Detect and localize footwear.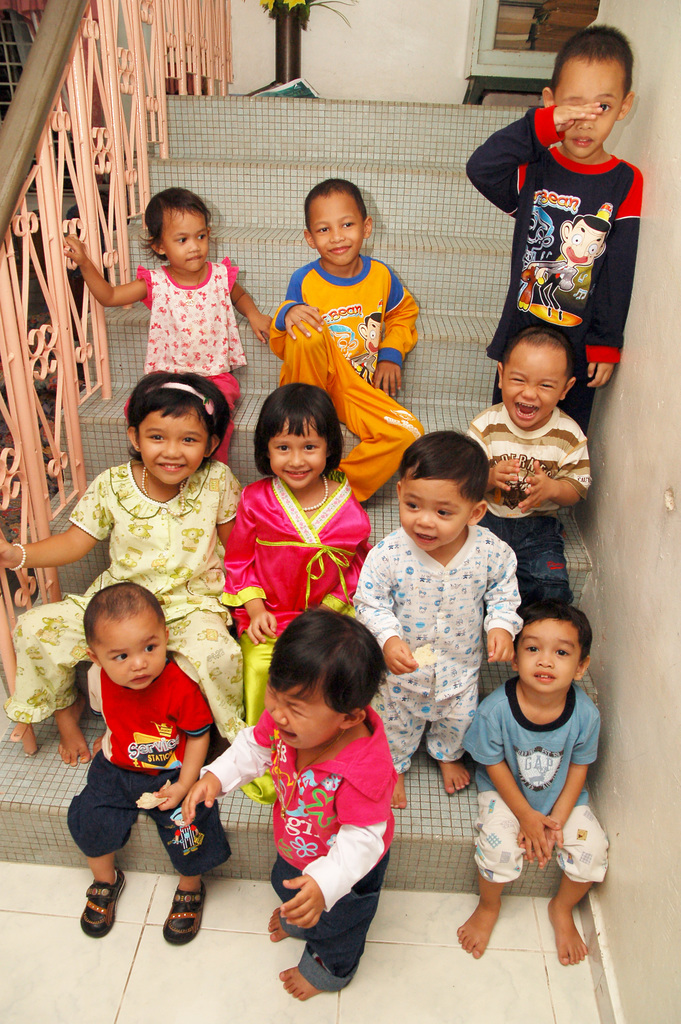
Localized at 164/879/204/945.
